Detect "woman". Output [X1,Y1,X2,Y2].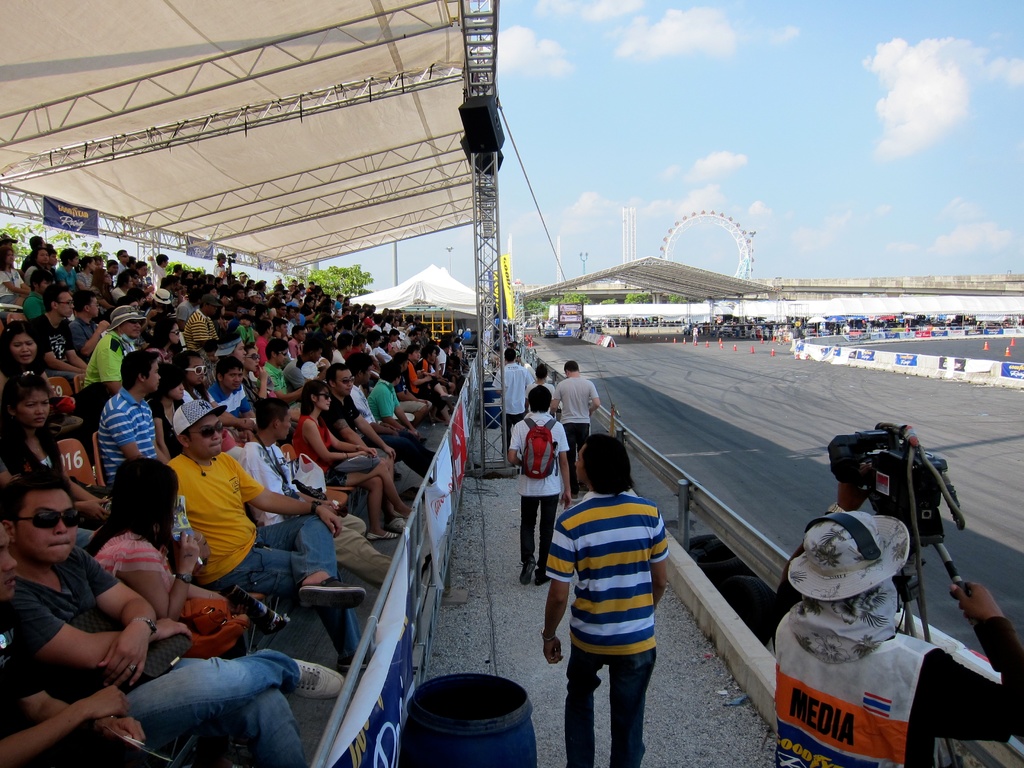
[0,320,39,377].
